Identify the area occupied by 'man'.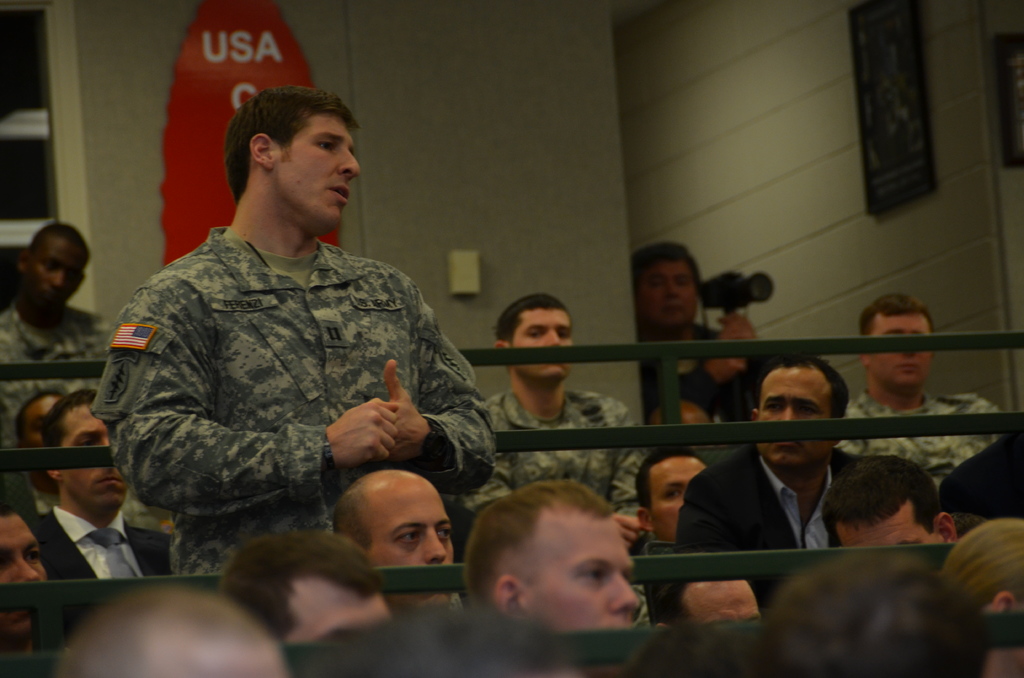
Area: (29, 379, 191, 581).
